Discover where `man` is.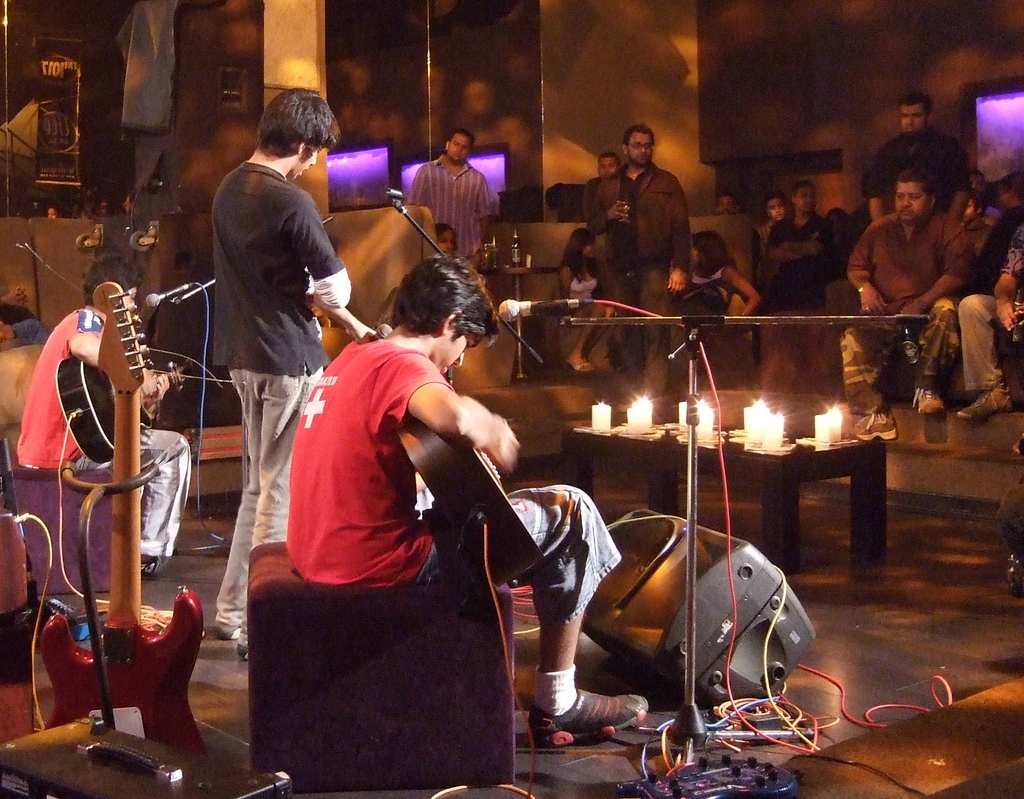
Discovered at bbox=[755, 190, 788, 234].
